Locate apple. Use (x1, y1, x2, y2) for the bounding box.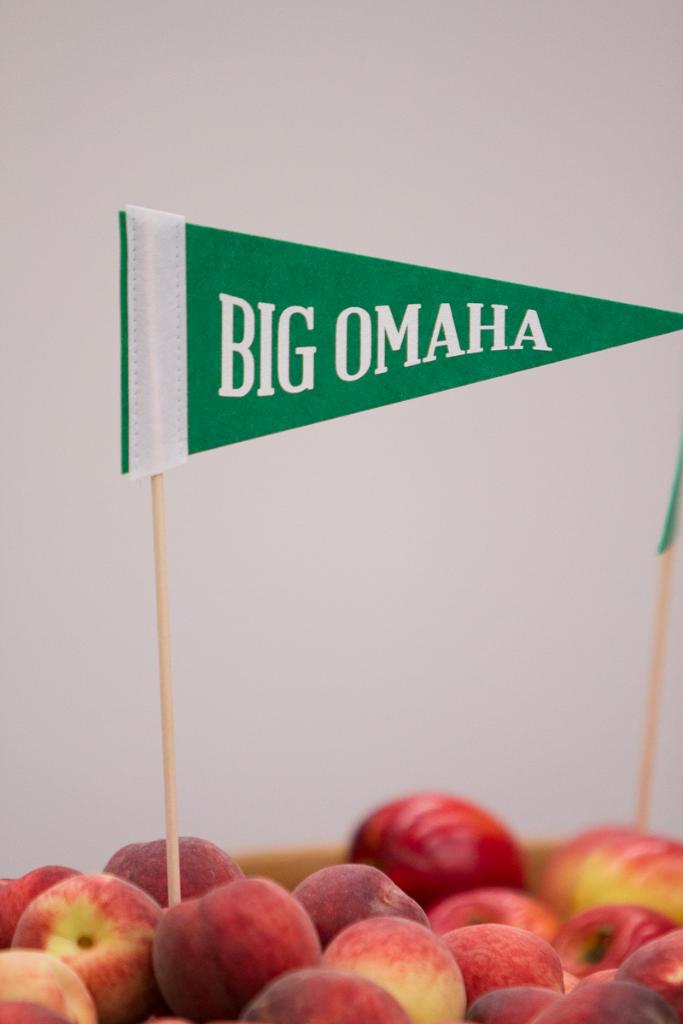
(23, 875, 160, 1019).
